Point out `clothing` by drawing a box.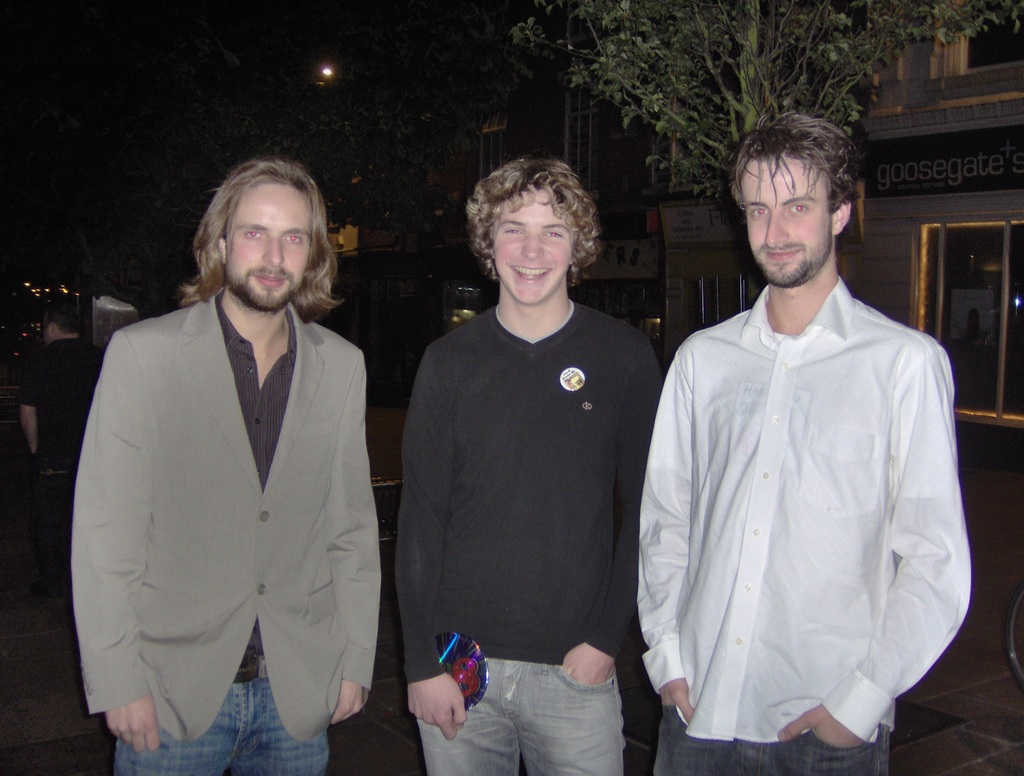
644 248 986 759.
